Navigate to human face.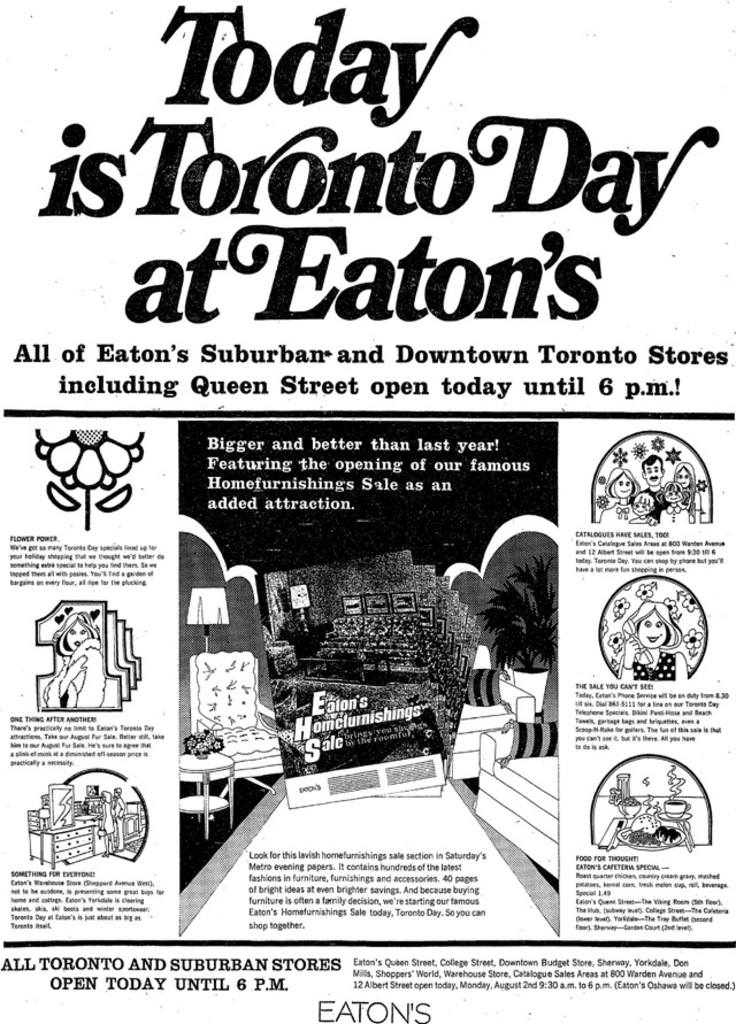
Navigation target: box=[643, 461, 662, 484].
